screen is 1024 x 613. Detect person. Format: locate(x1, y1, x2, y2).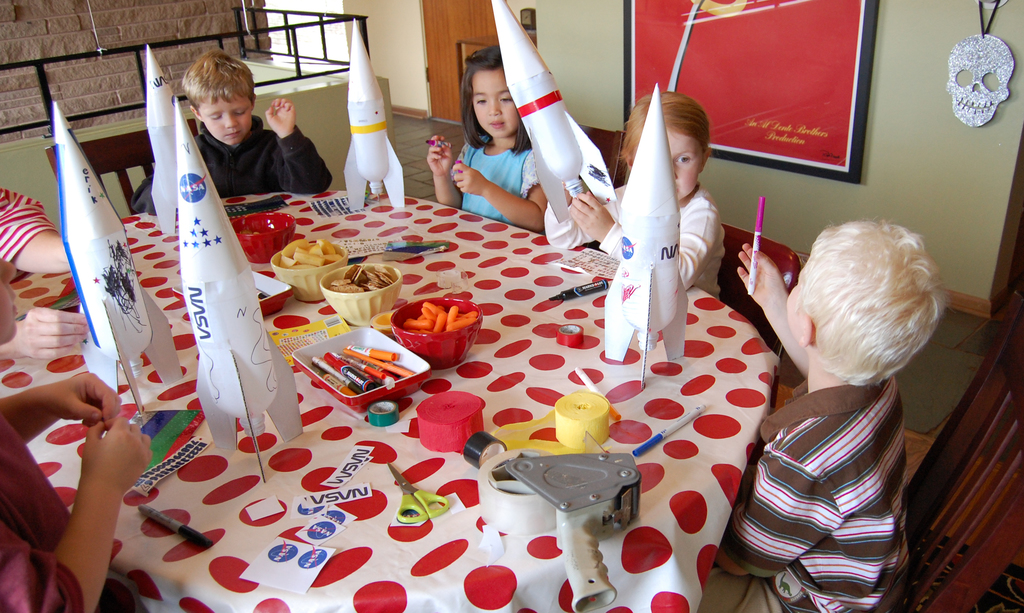
locate(676, 221, 928, 610).
